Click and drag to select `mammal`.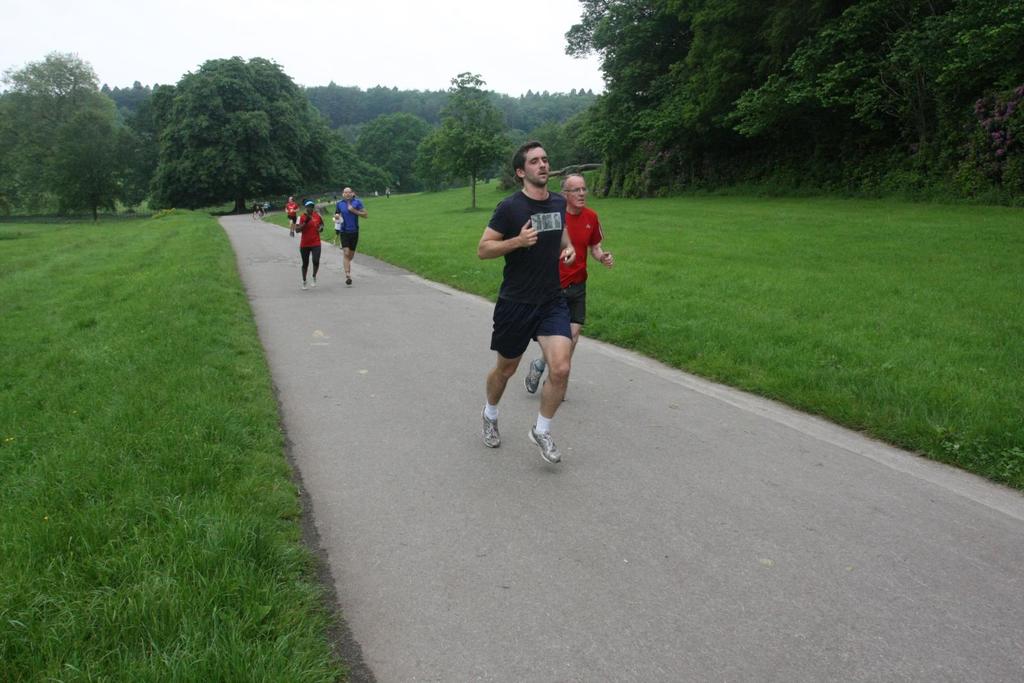
Selection: [left=331, top=213, right=339, bottom=243].
